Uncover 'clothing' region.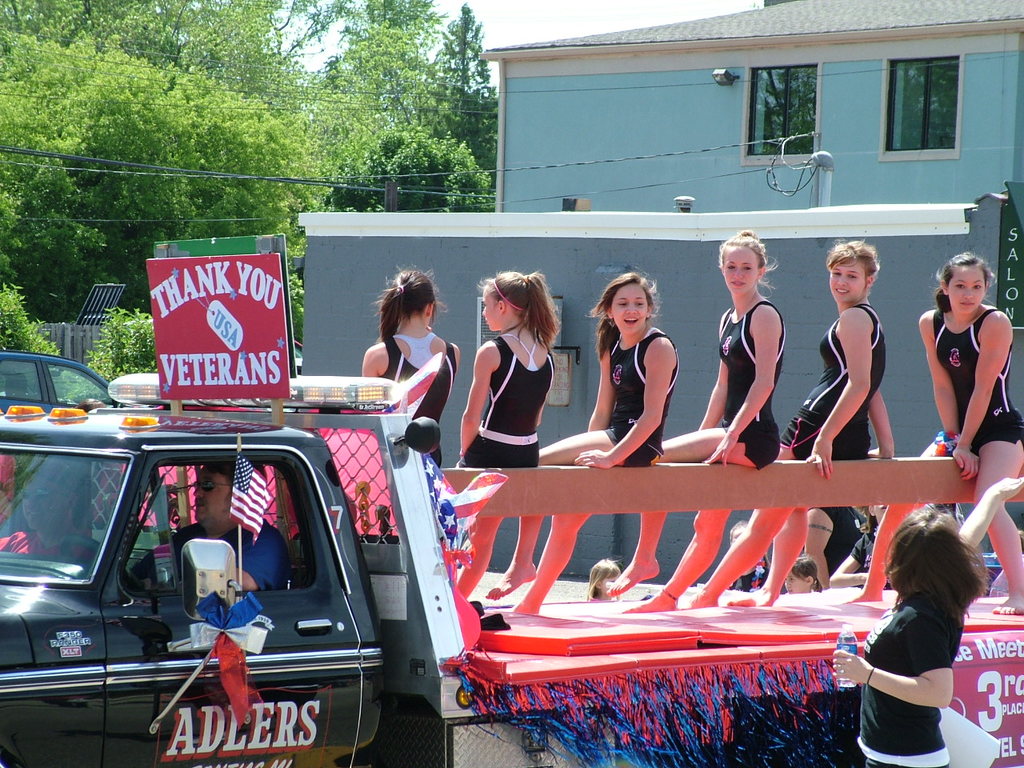
Uncovered: region(937, 306, 1023, 460).
